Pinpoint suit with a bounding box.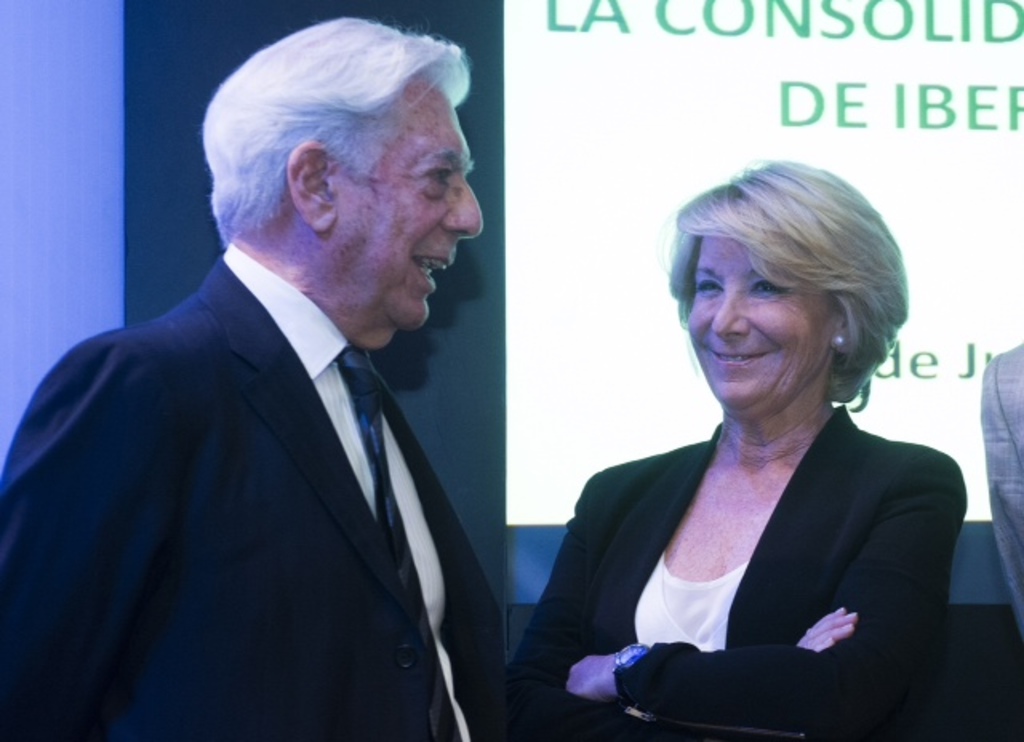
rect(2, 98, 536, 741).
